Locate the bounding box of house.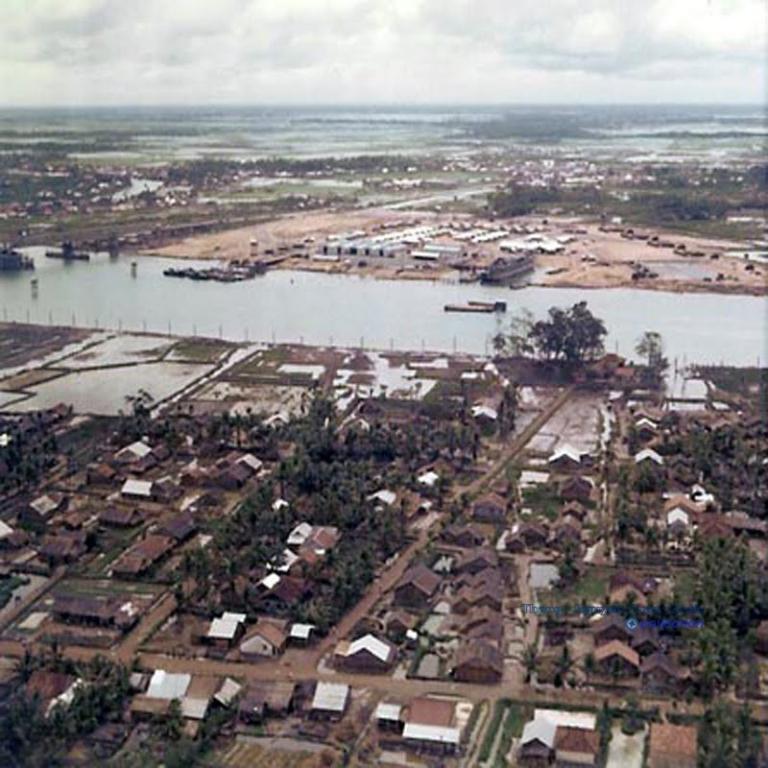
Bounding box: {"left": 49, "top": 539, "right": 76, "bottom": 566}.
